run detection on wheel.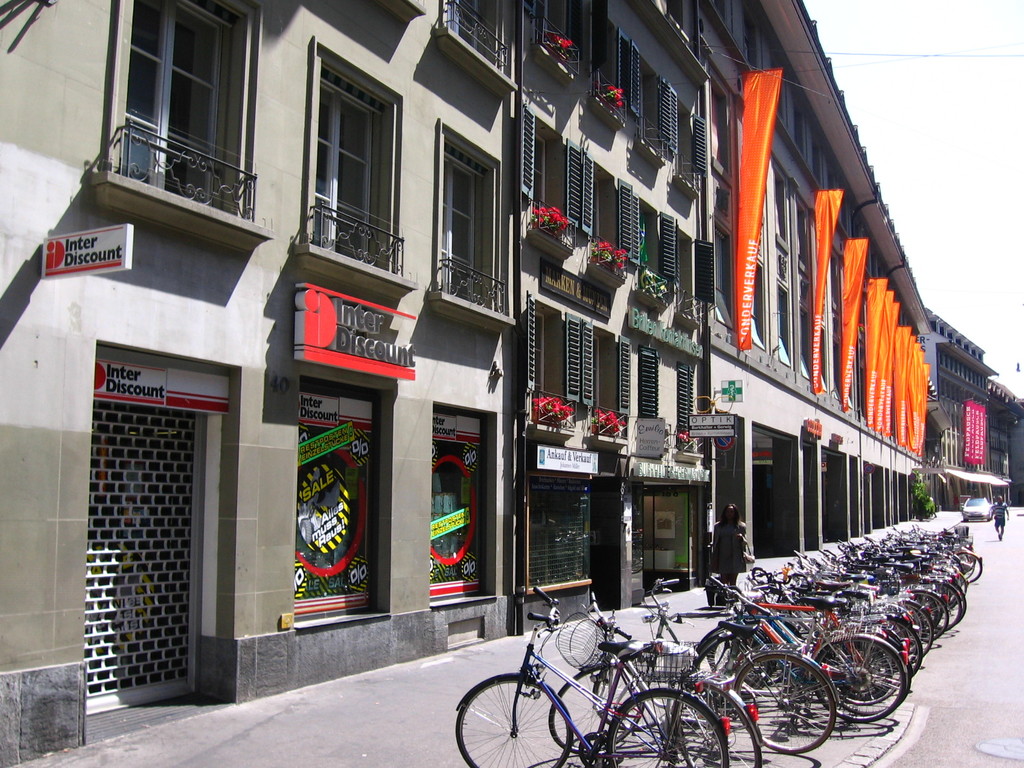
Result: rect(941, 574, 965, 620).
